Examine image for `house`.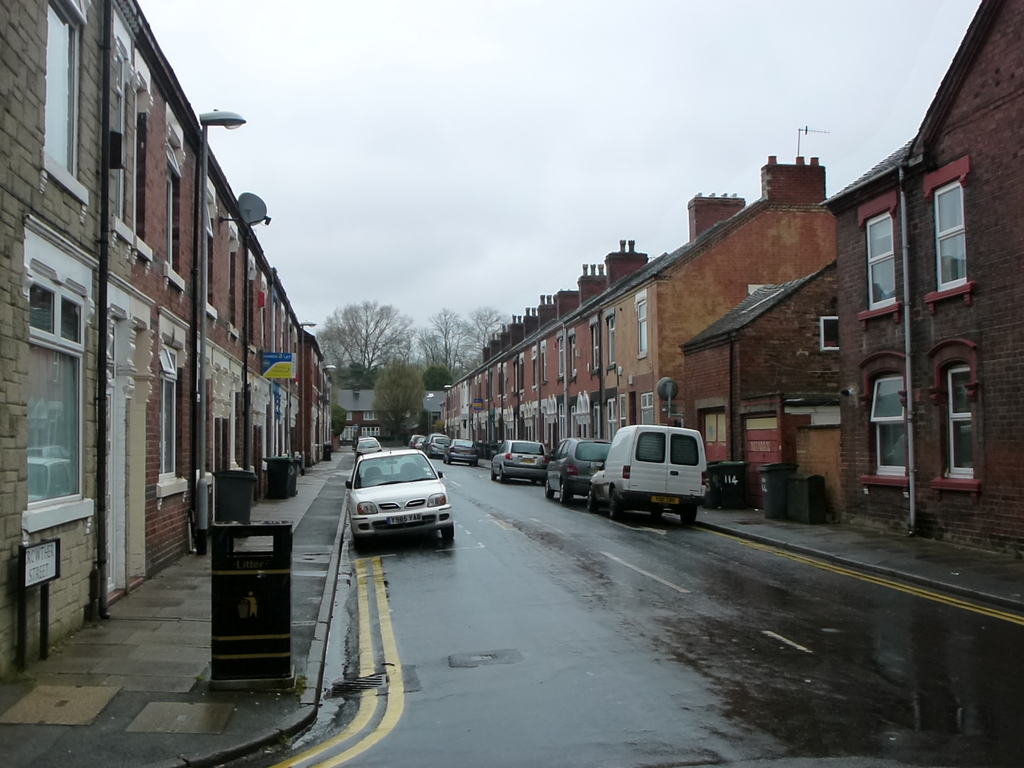
Examination result: (392, 385, 445, 444).
